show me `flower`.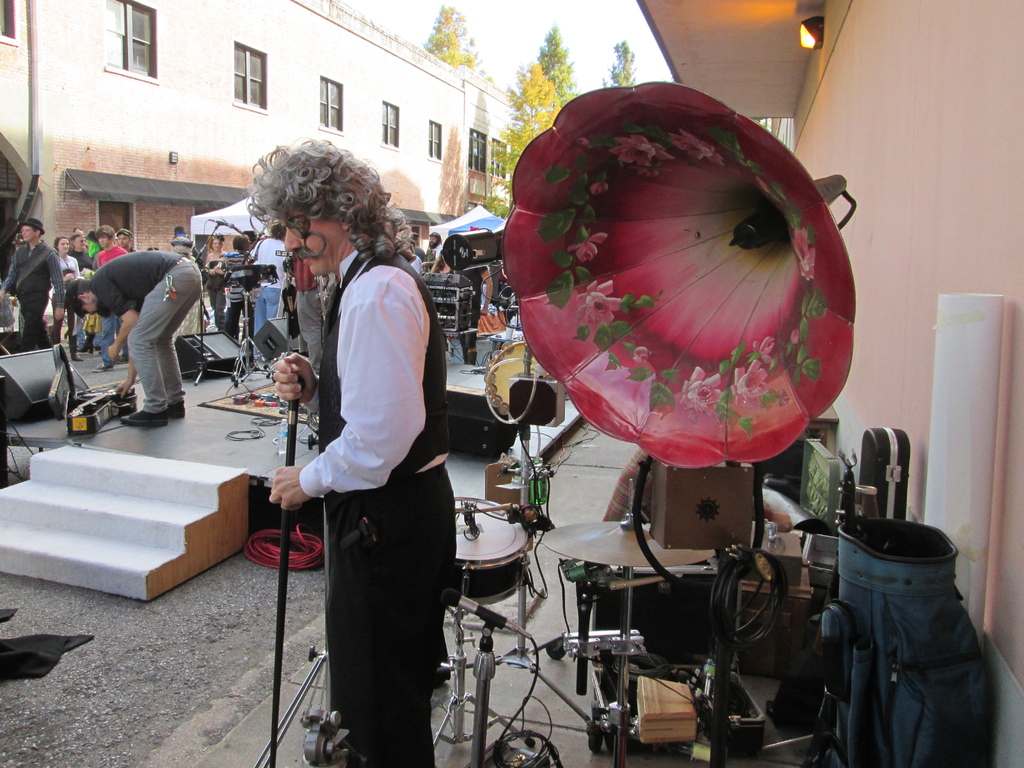
`flower` is here: (752, 177, 765, 192).
